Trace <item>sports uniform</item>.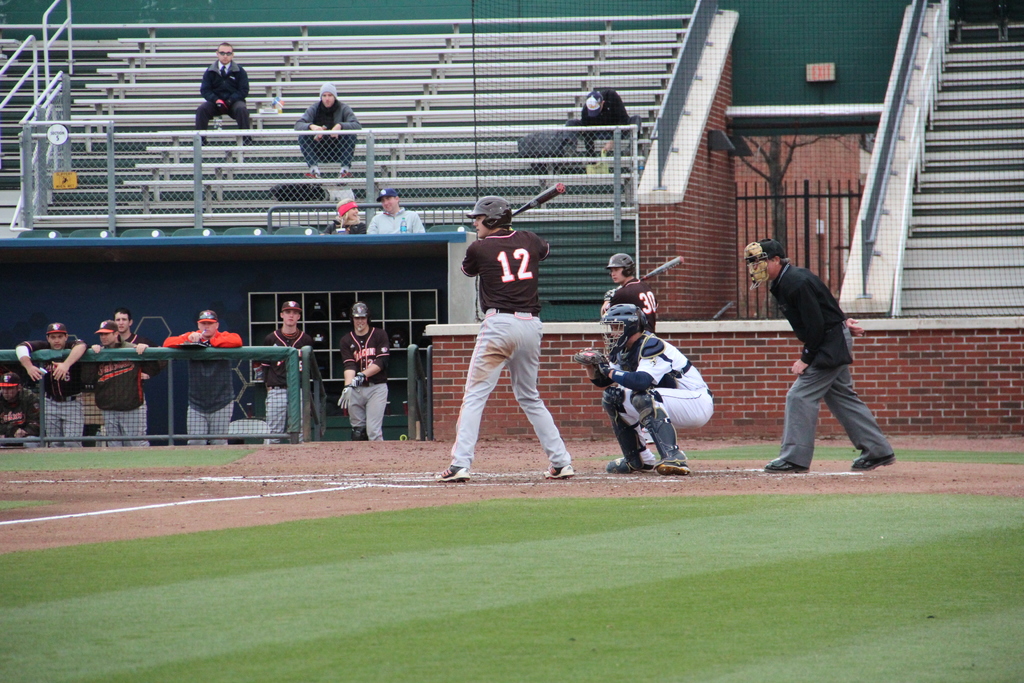
Traced to [255, 303, 314, 443].
